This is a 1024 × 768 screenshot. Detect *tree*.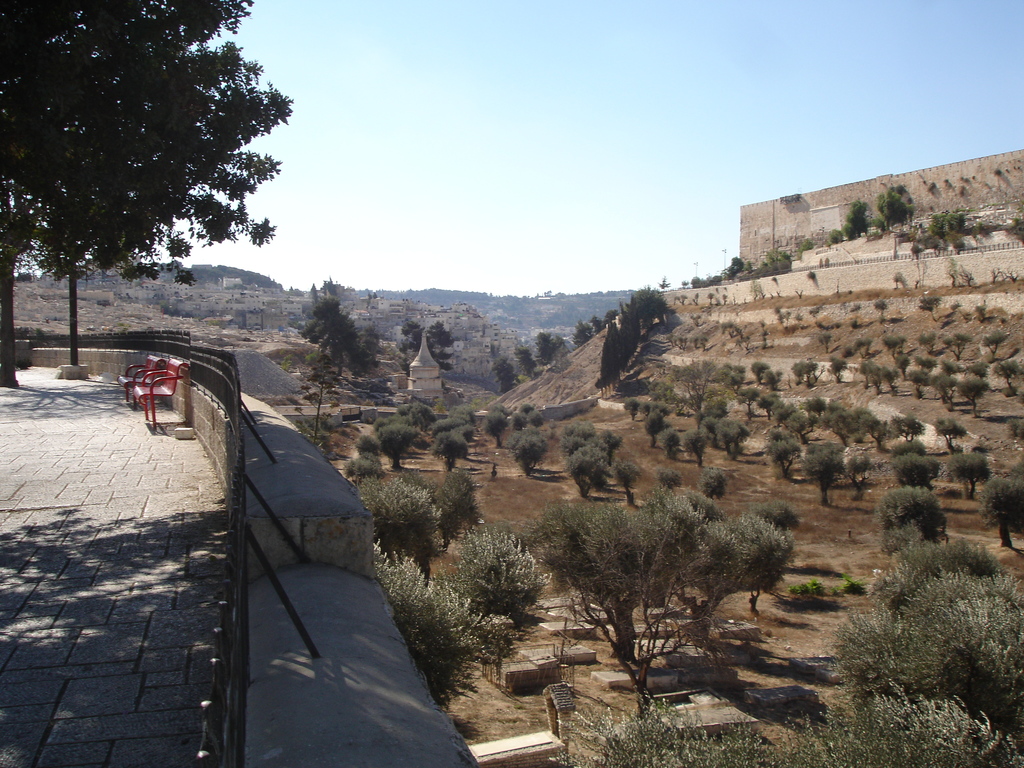
<box>886,452,938,495</box>.
